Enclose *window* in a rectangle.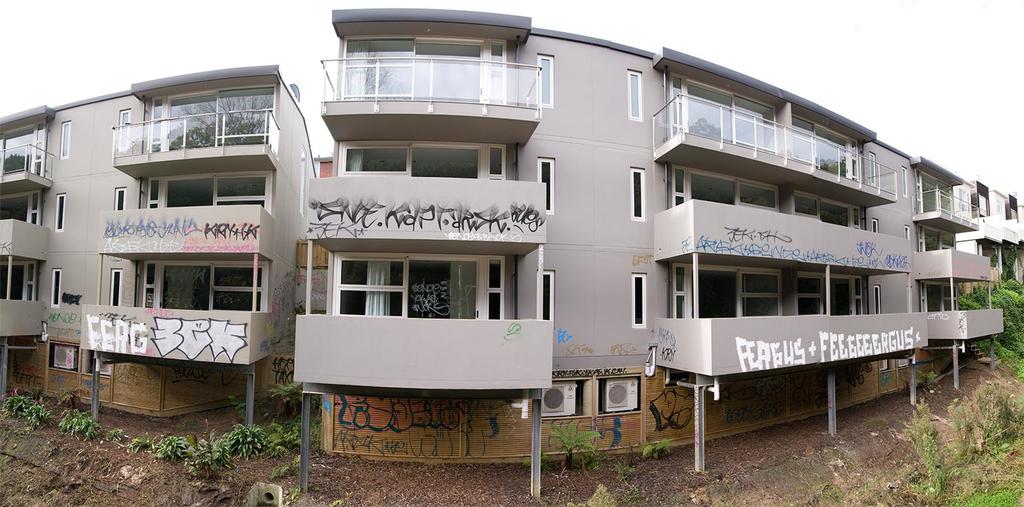
117, 183, 125, 211.
